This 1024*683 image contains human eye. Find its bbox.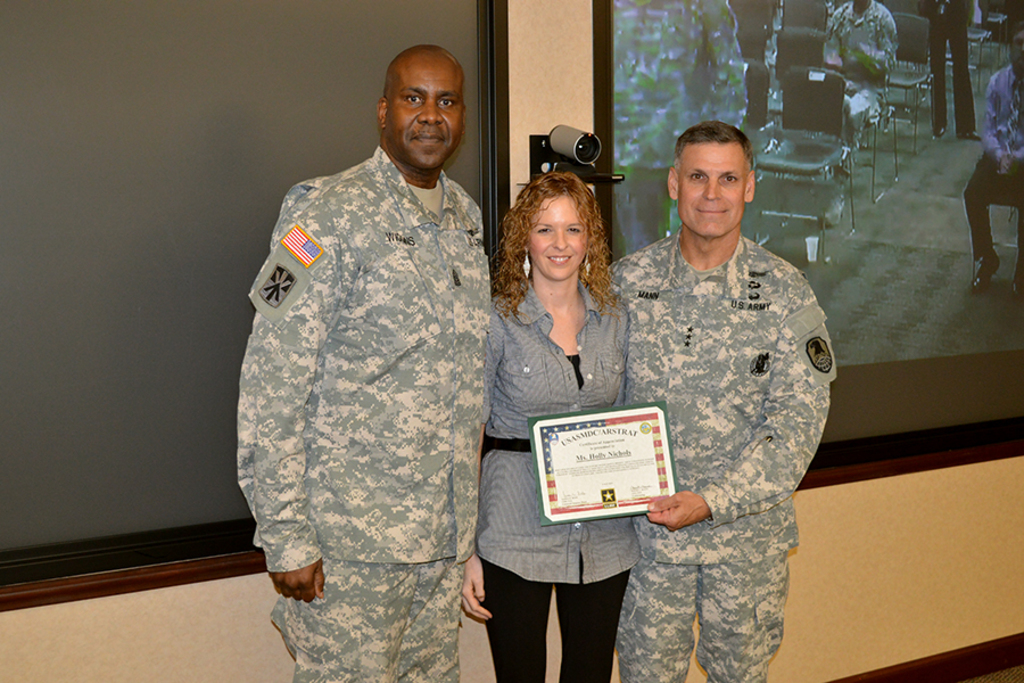
<box>719,170,738,186</box>.
